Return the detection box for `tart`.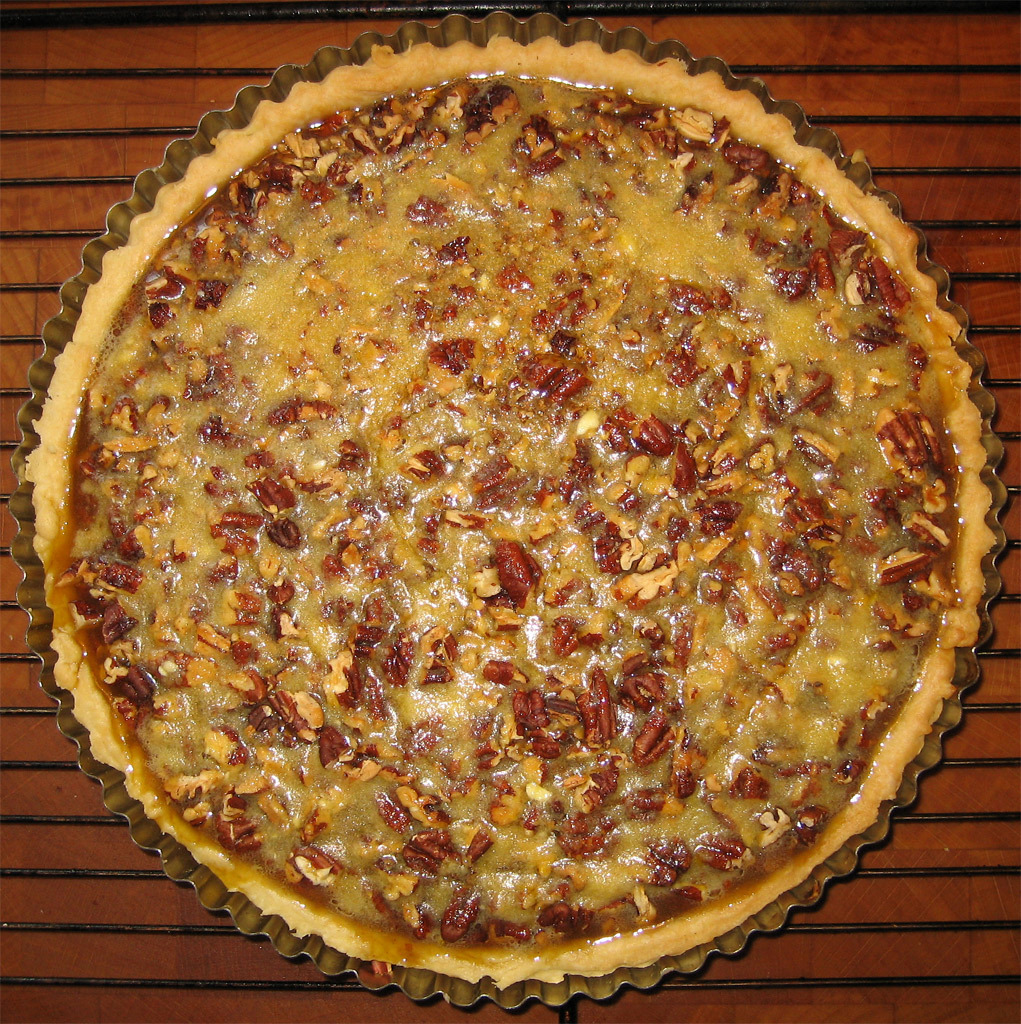
bbox=(0, 53, 1003, 1023).
